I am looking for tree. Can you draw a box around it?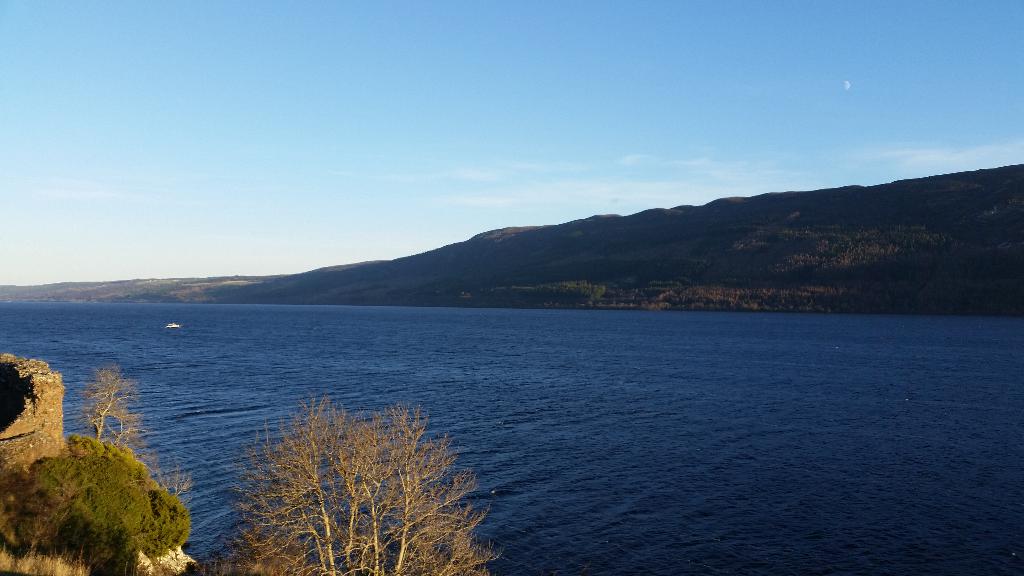
Sure, the bounding box is detection(143, 451, 198, 503).
